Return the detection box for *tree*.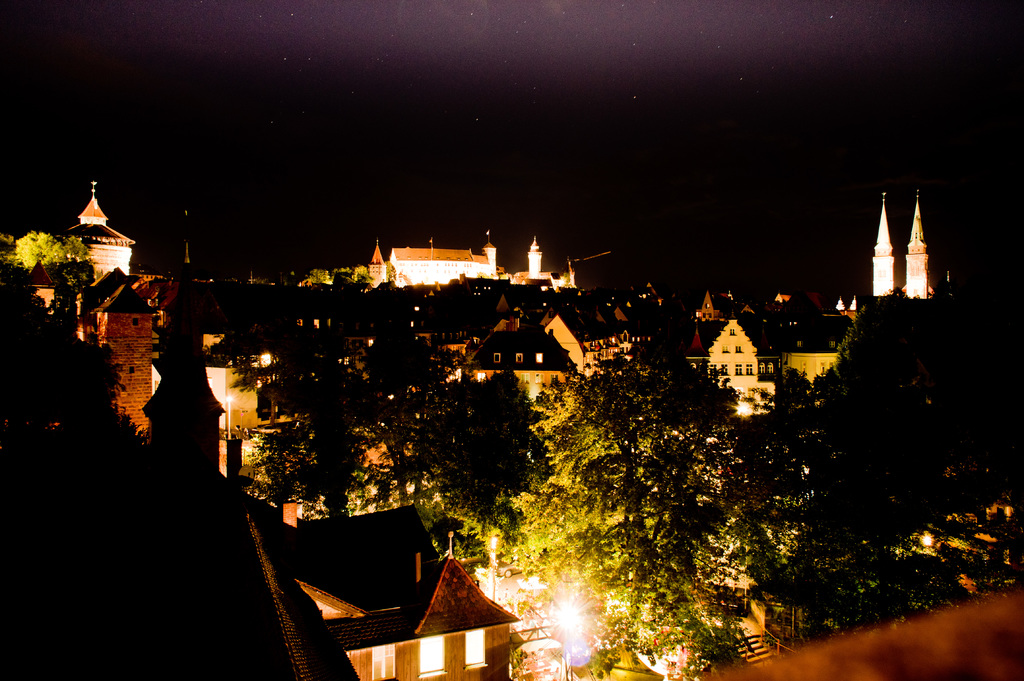
box=[498, 343, 760, 673].
